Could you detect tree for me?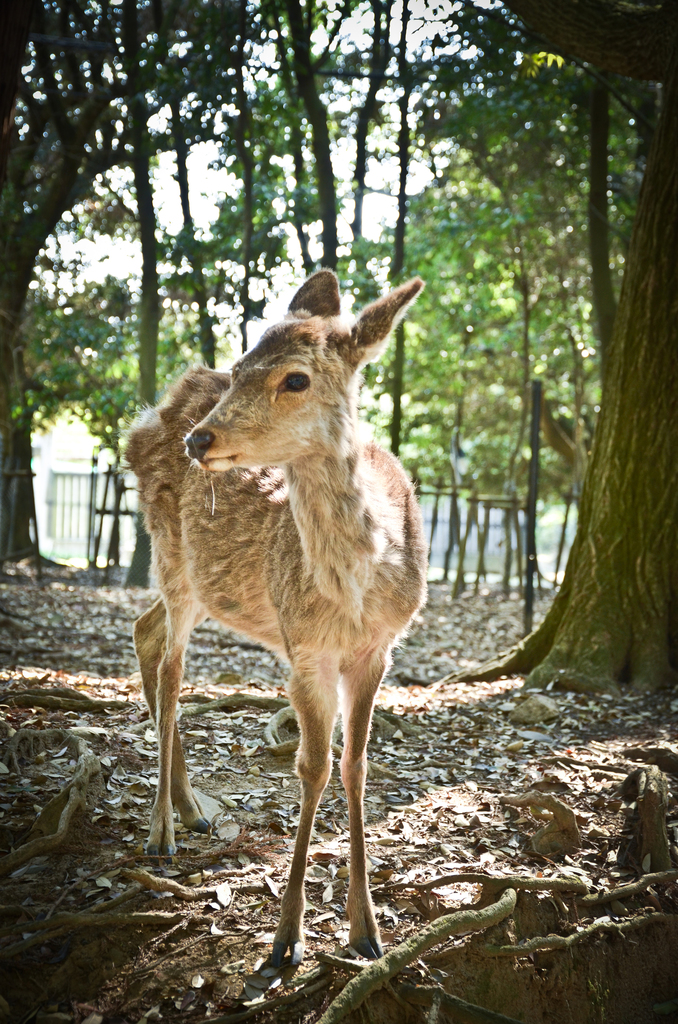
Detection result: 462:0:677:708.
